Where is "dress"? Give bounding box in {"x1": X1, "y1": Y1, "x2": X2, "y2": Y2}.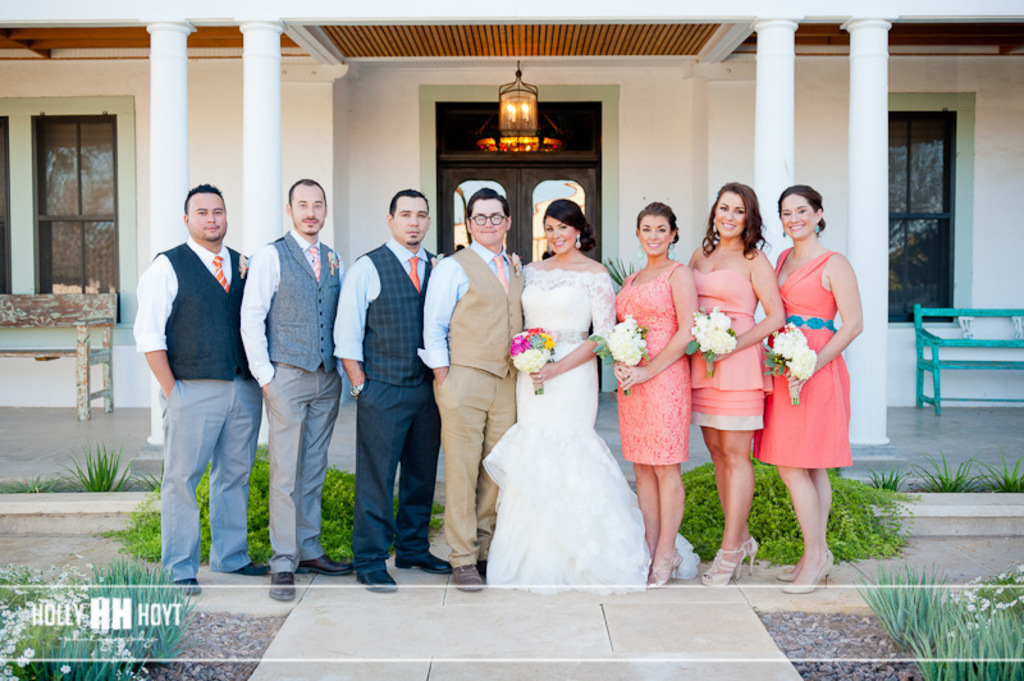
{"x1": 479, "y1": 265, "x2": 701, "y2": 593}.
